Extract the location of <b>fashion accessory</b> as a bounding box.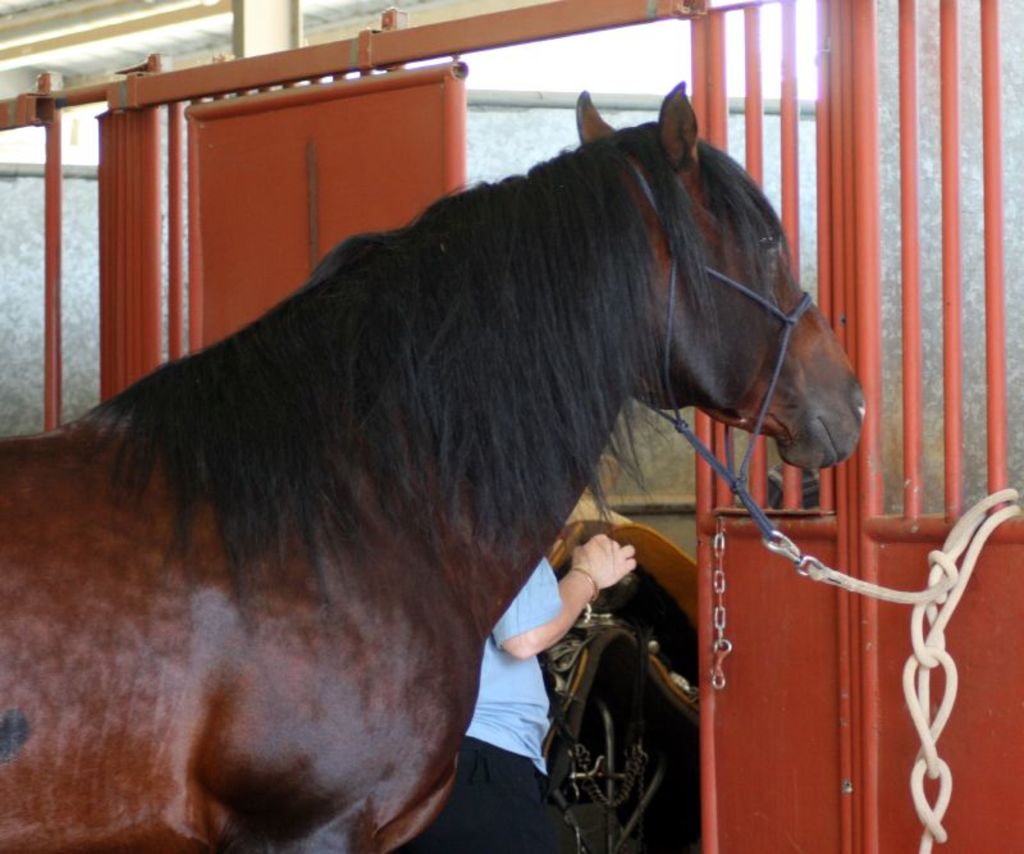
{"x1": 570, "y1": 565, "x2": 602, "y2": 598}.
